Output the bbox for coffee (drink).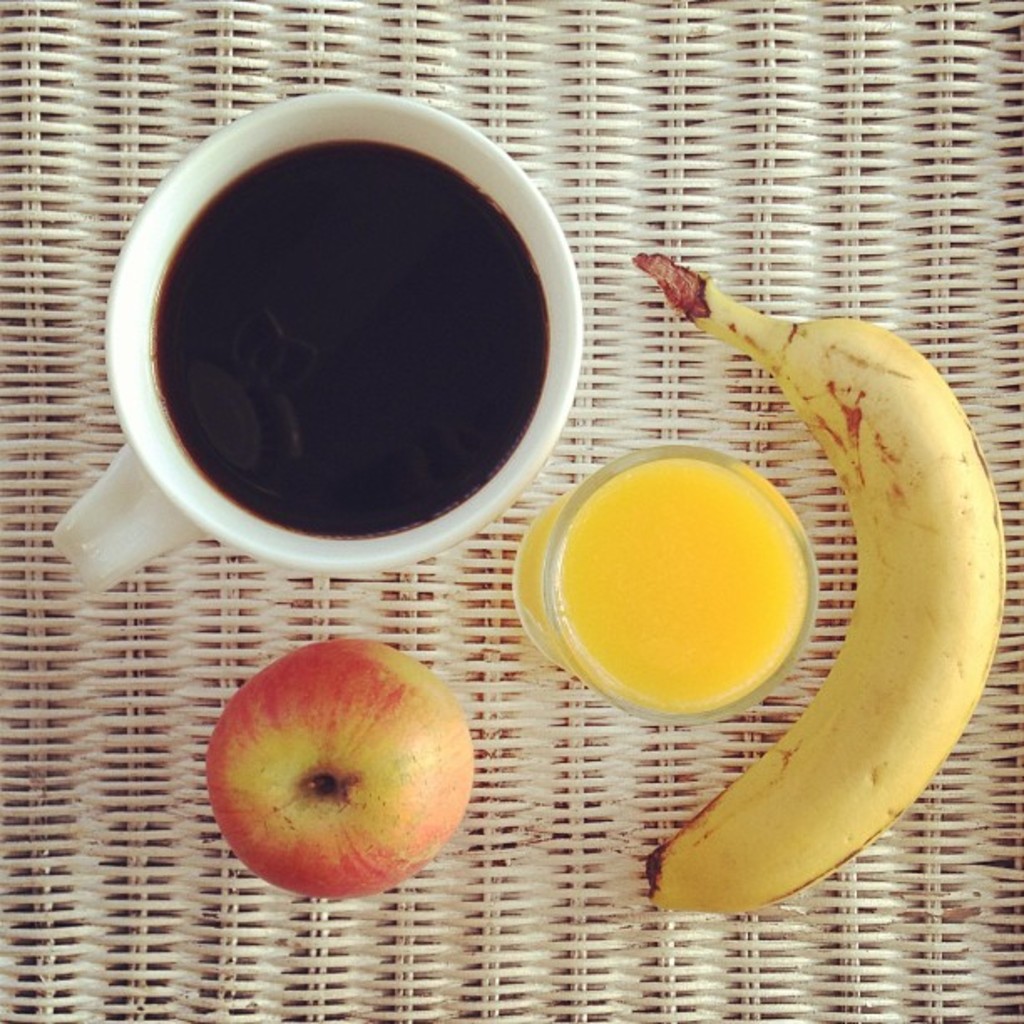
select_region(159, 142, 557, 547).
